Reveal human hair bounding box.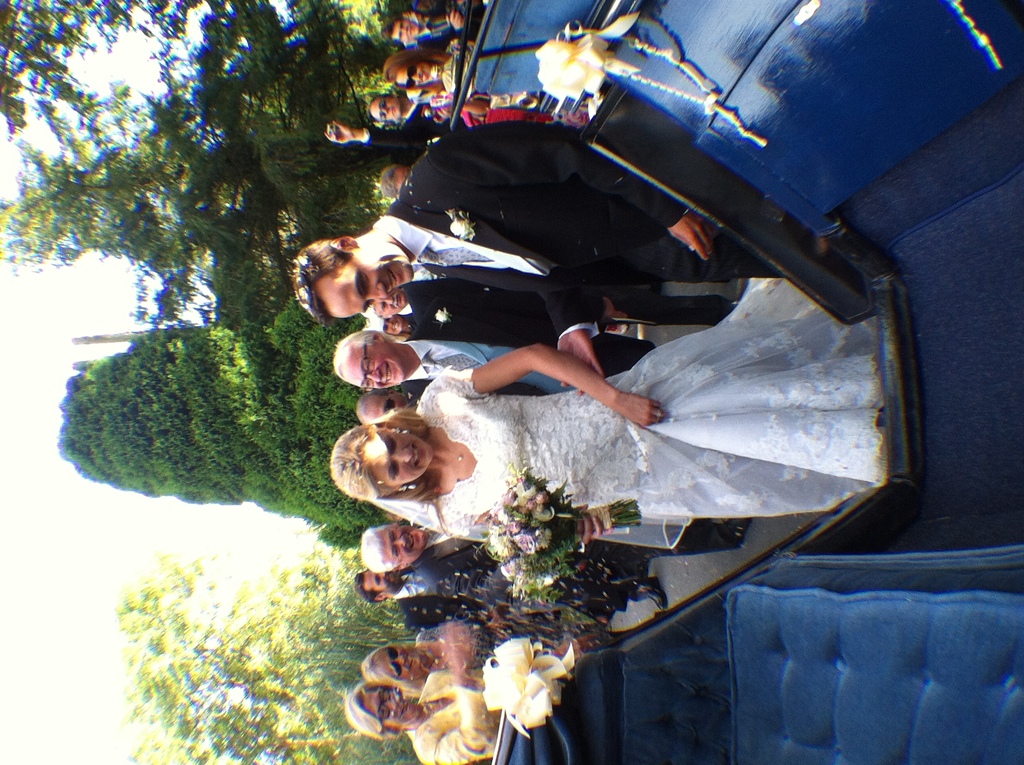
Revealed: [354,523,395,577].
